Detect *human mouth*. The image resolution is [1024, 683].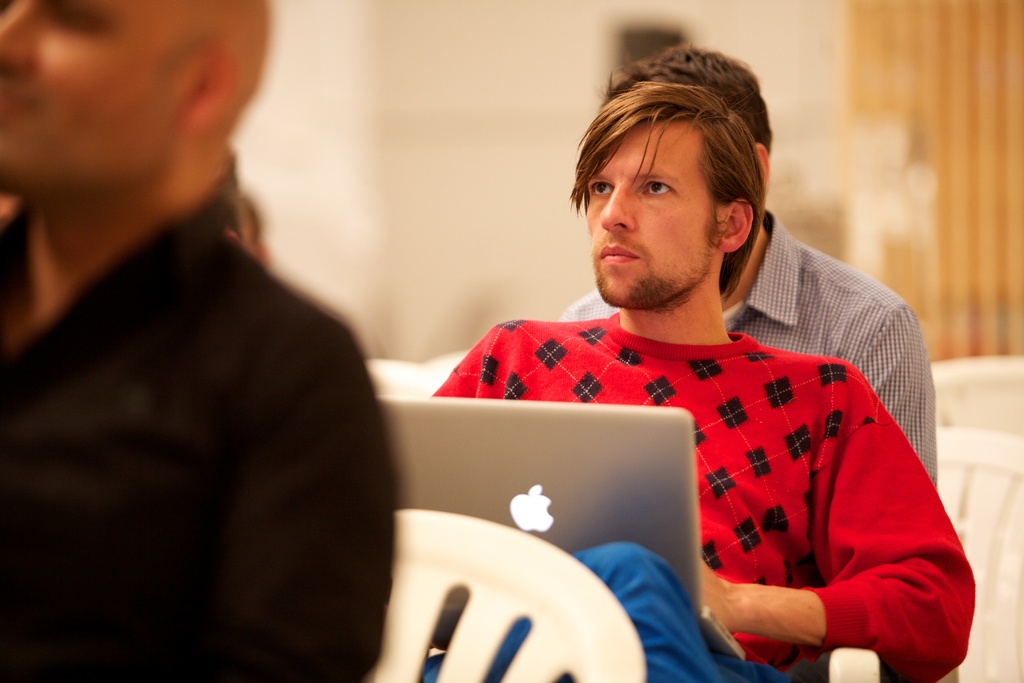
bbox=(602, 243, 639, 262).
